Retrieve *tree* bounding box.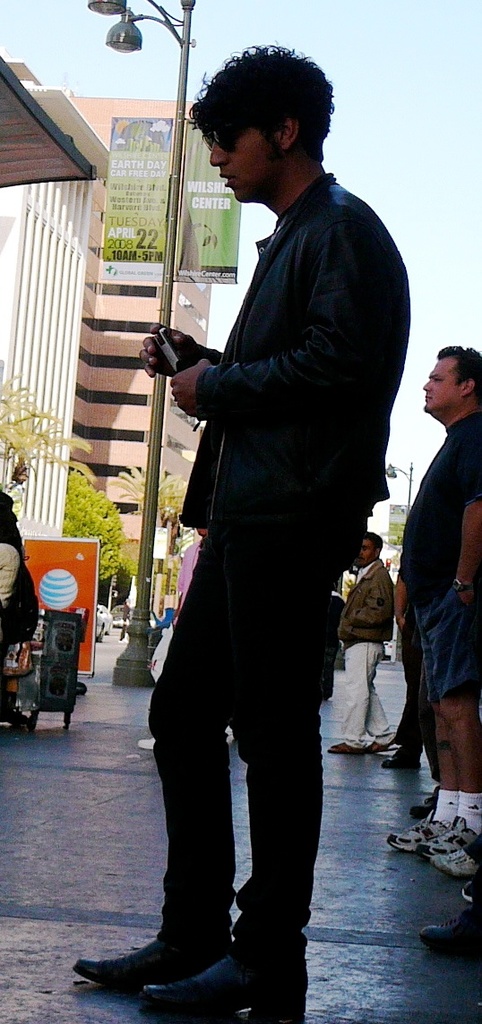
Bounding box: bbox=[63, 470, 125, 583].
